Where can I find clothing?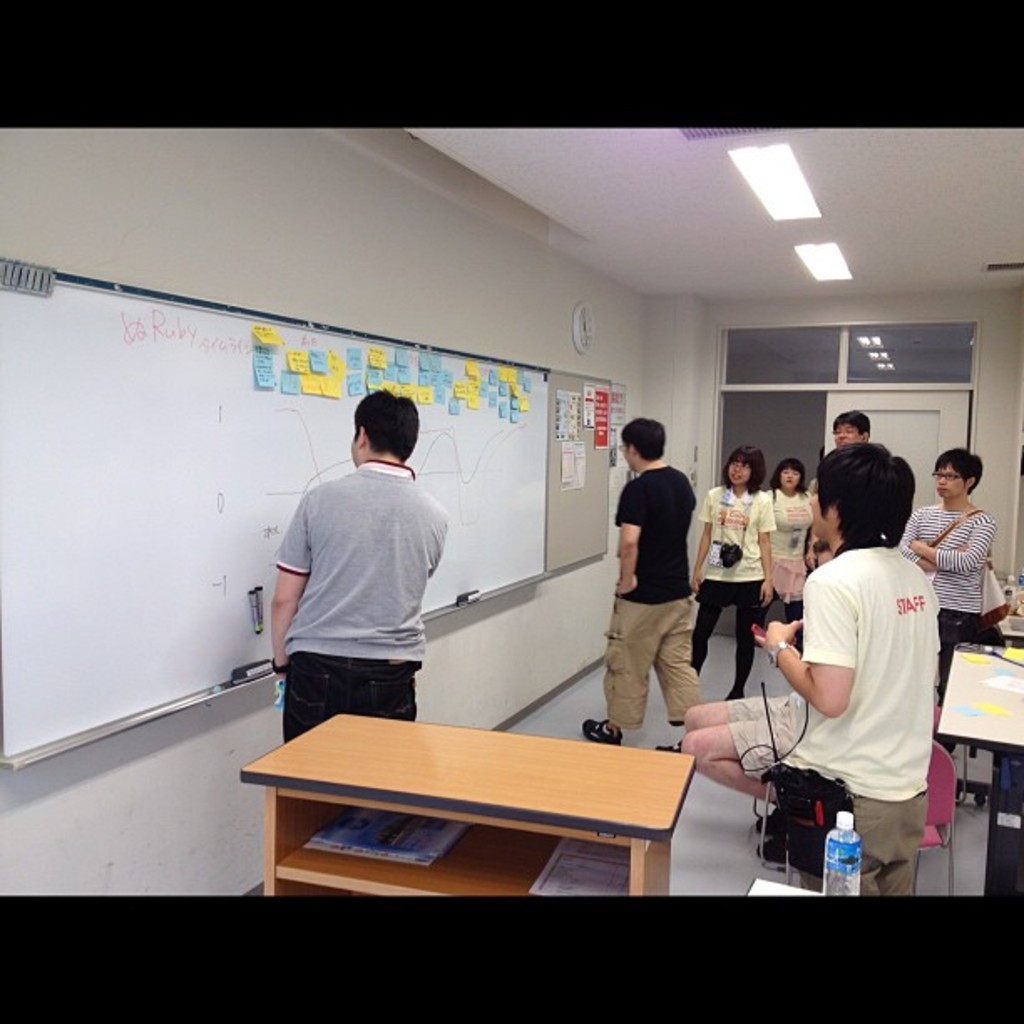
You can find it at <region>683, 490, 771, 659</region>.
